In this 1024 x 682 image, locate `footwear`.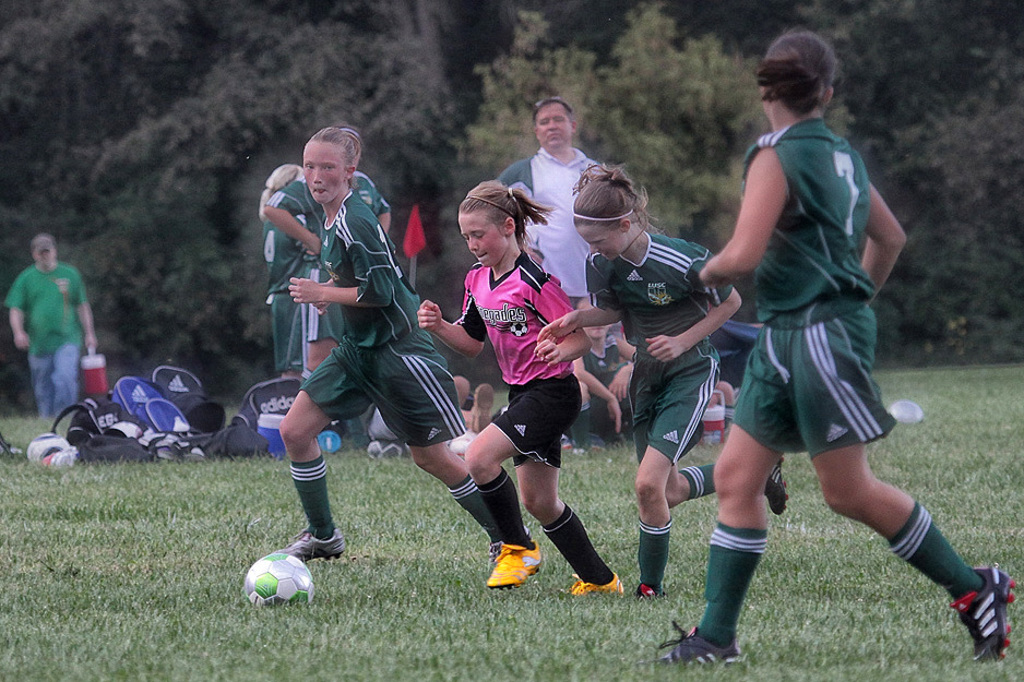
Bounding box: 557,572,624,598.
